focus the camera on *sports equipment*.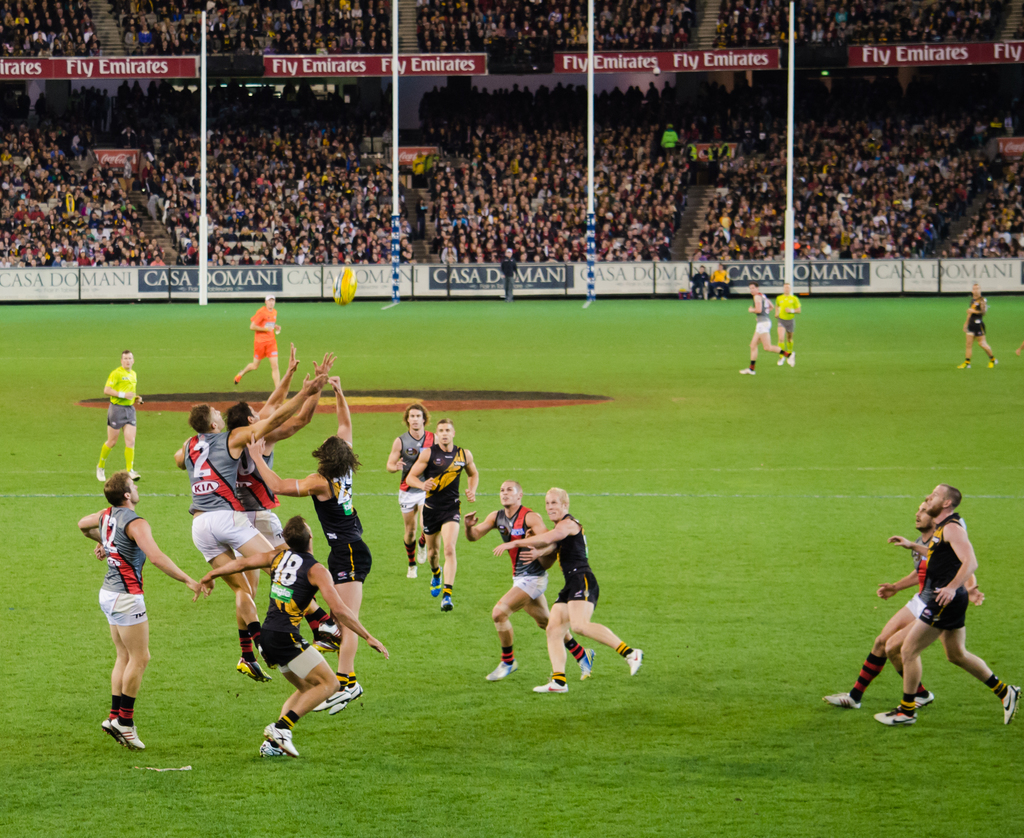
Focus region: [261,723,303,760].
